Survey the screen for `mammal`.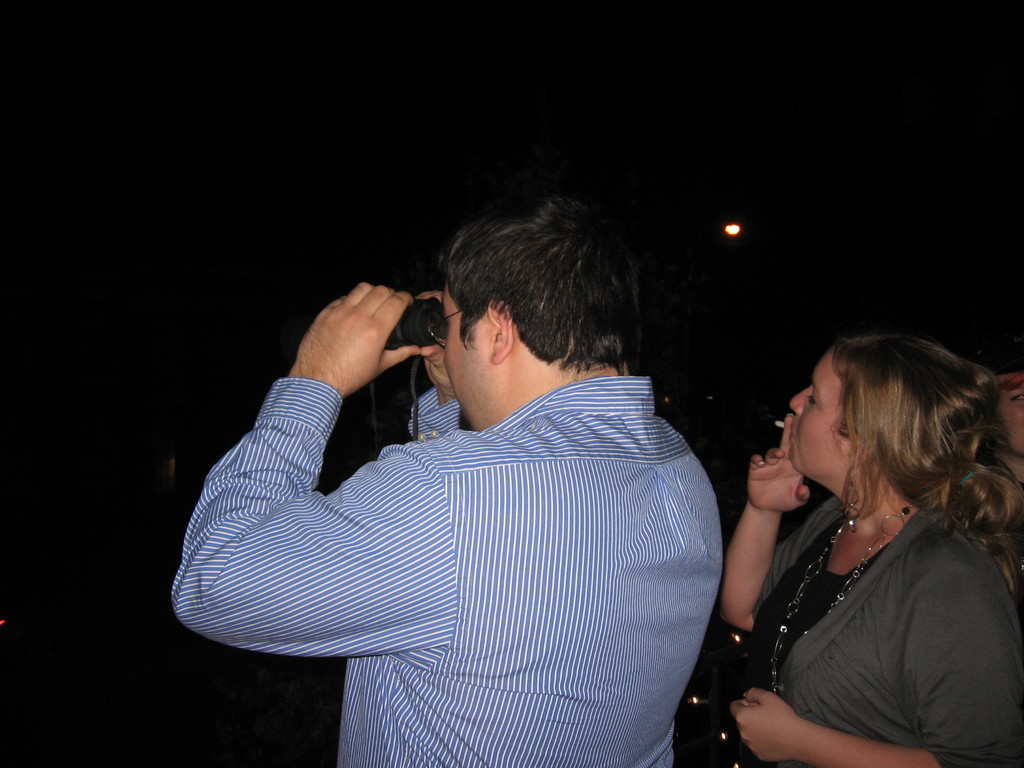
Survey found: 187/213/819/714.
